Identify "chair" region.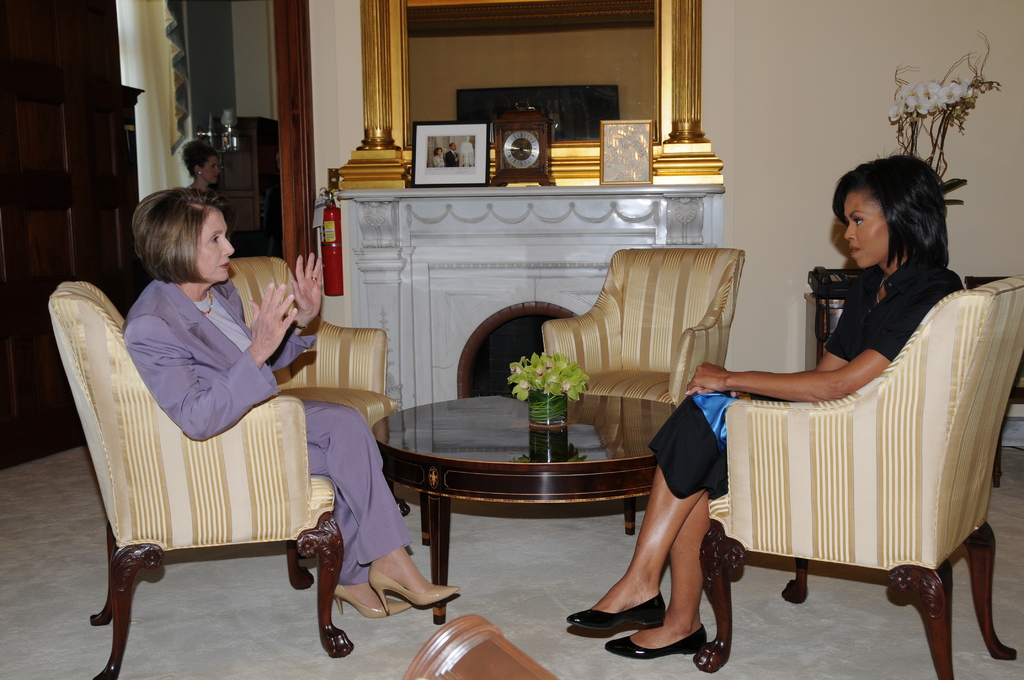
Region: locate(223, 255, 410, 514).
